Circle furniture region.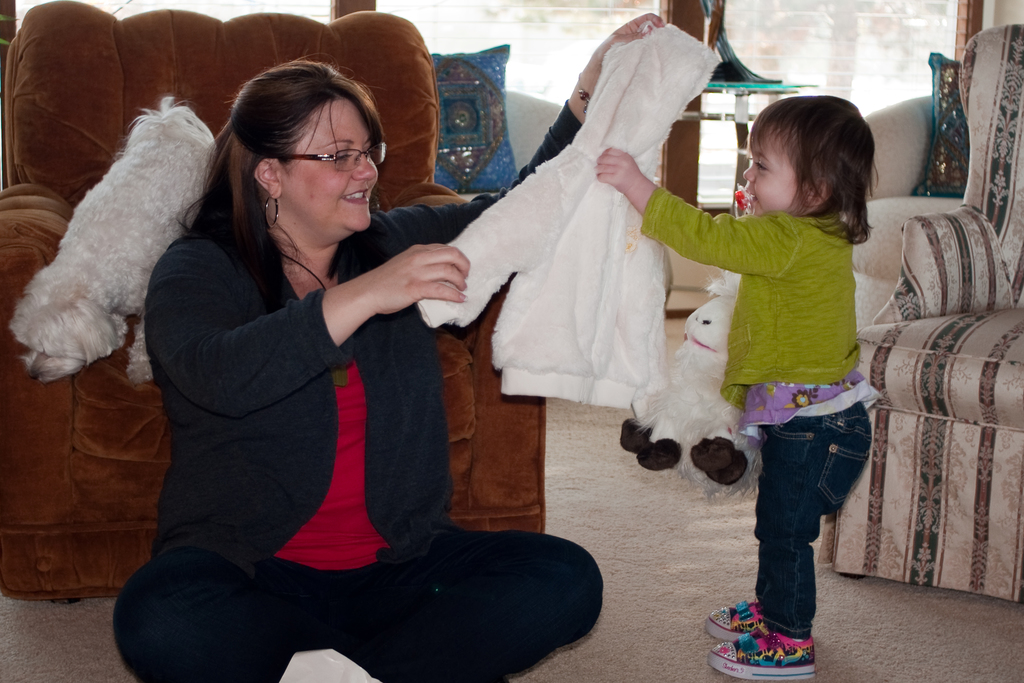
Region: l=0, t=1, r=547, b=606.
